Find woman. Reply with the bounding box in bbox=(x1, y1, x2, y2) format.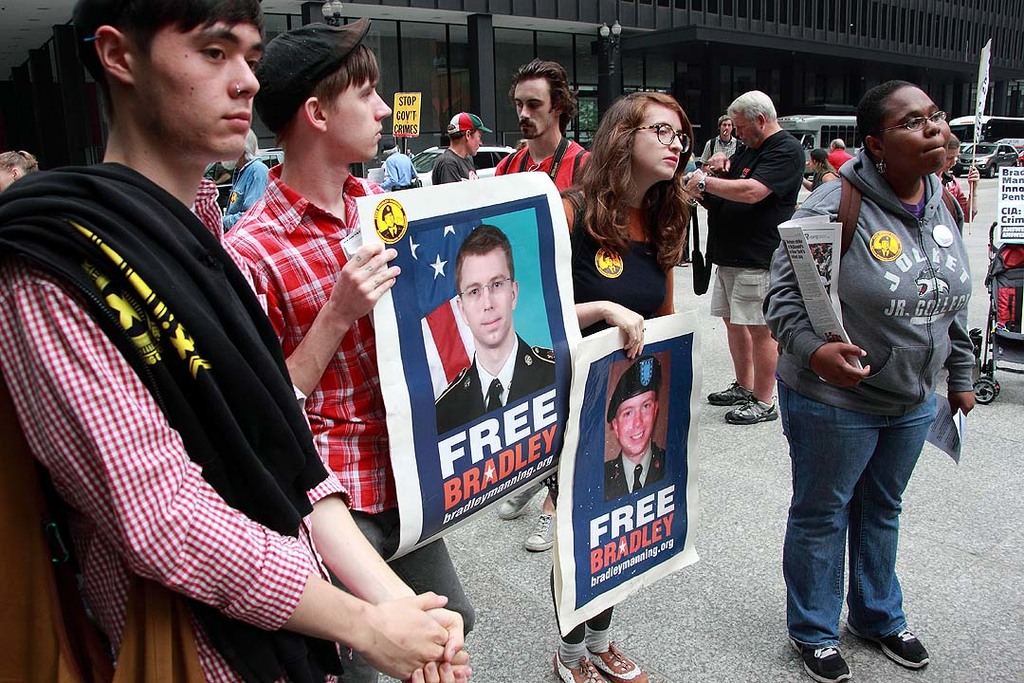
bbox=(546, 84, 677, 682).
